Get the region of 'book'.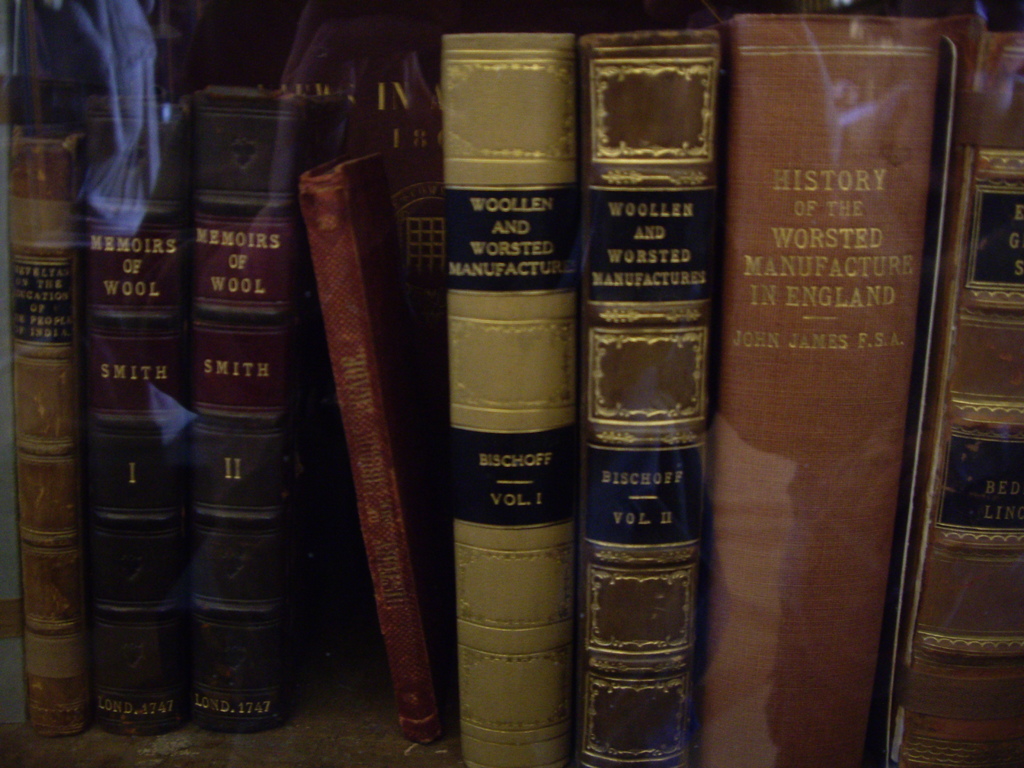
(435, 29, 586, 767).
